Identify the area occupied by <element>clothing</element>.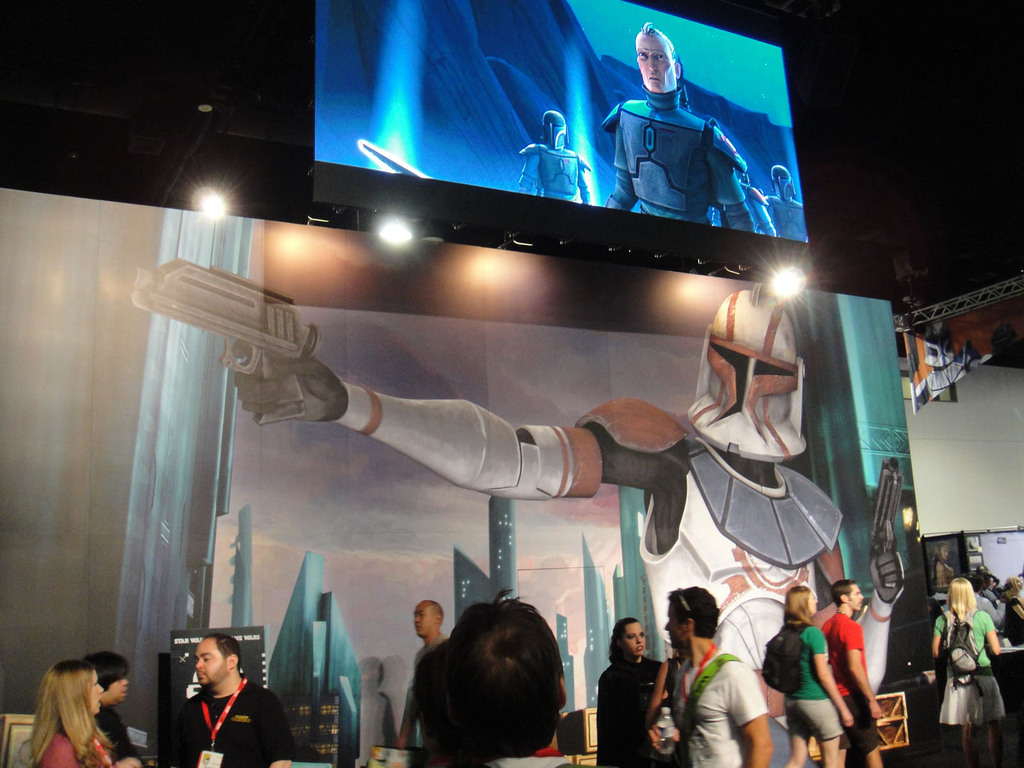
Area: 780:620:845:741.
